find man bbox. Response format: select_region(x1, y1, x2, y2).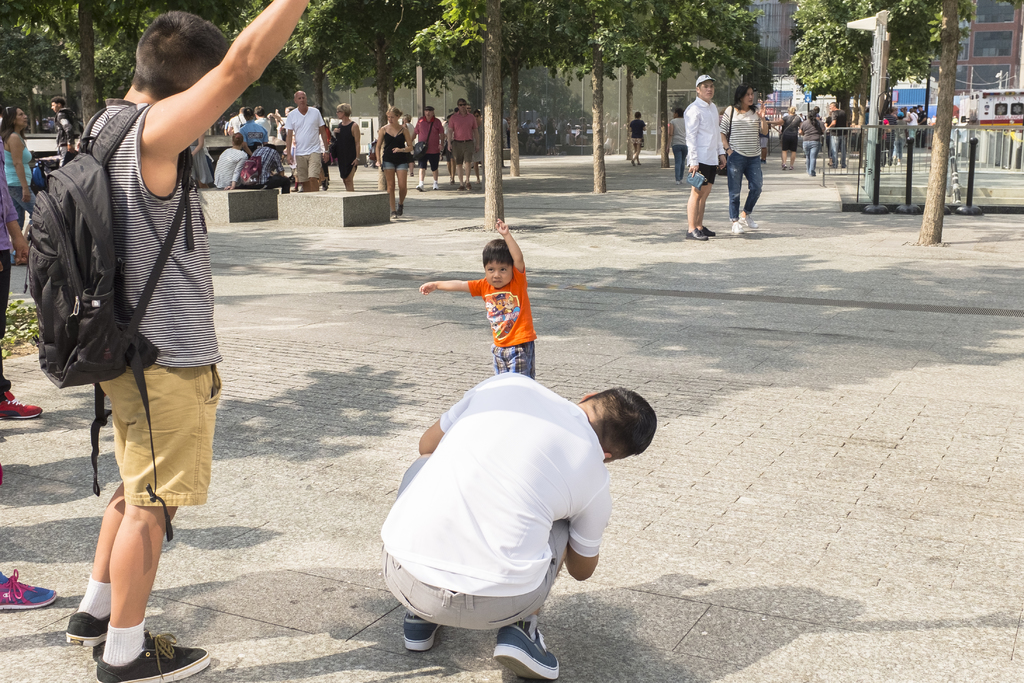
select_region(678, 70, 727, 250).
